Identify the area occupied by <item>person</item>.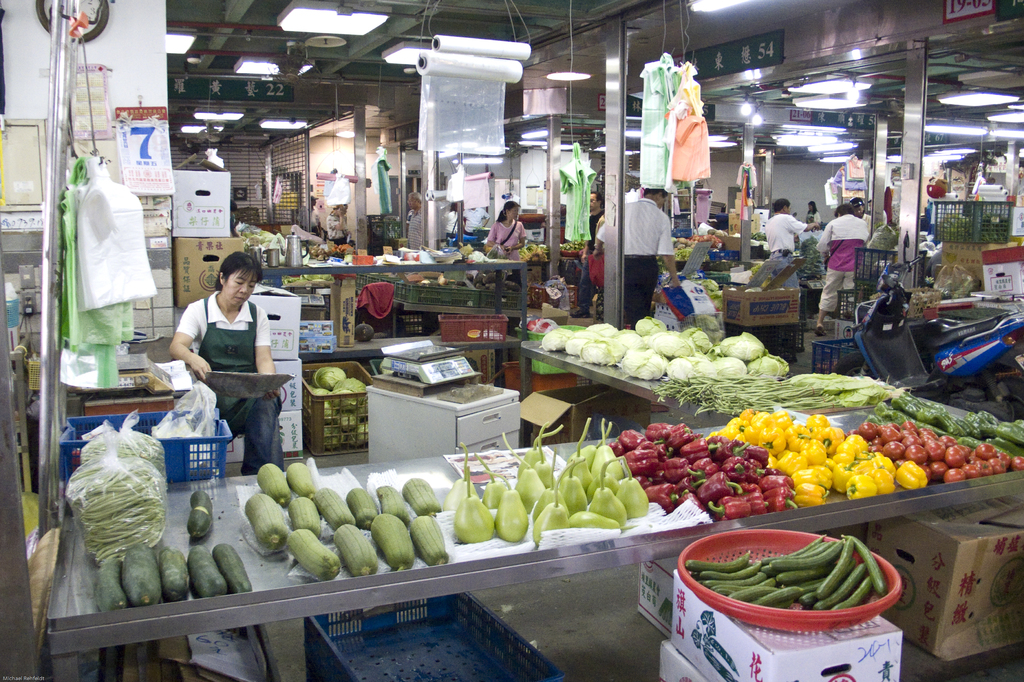
Area: region(297, 192, 321, 237).
